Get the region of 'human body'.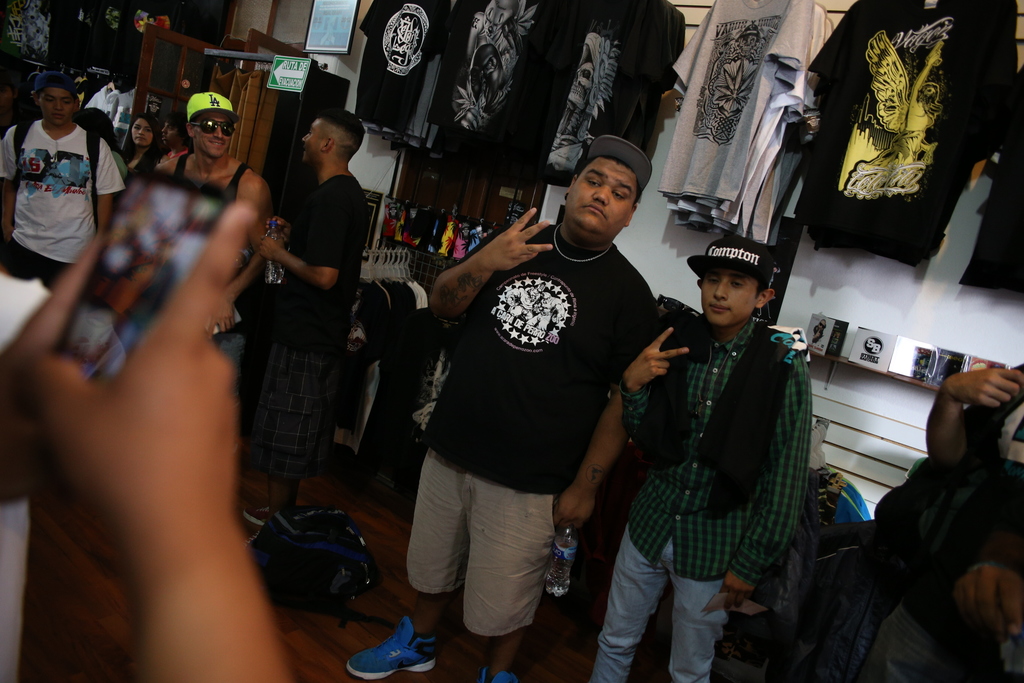
BBox(618, 235, 811, 680).
